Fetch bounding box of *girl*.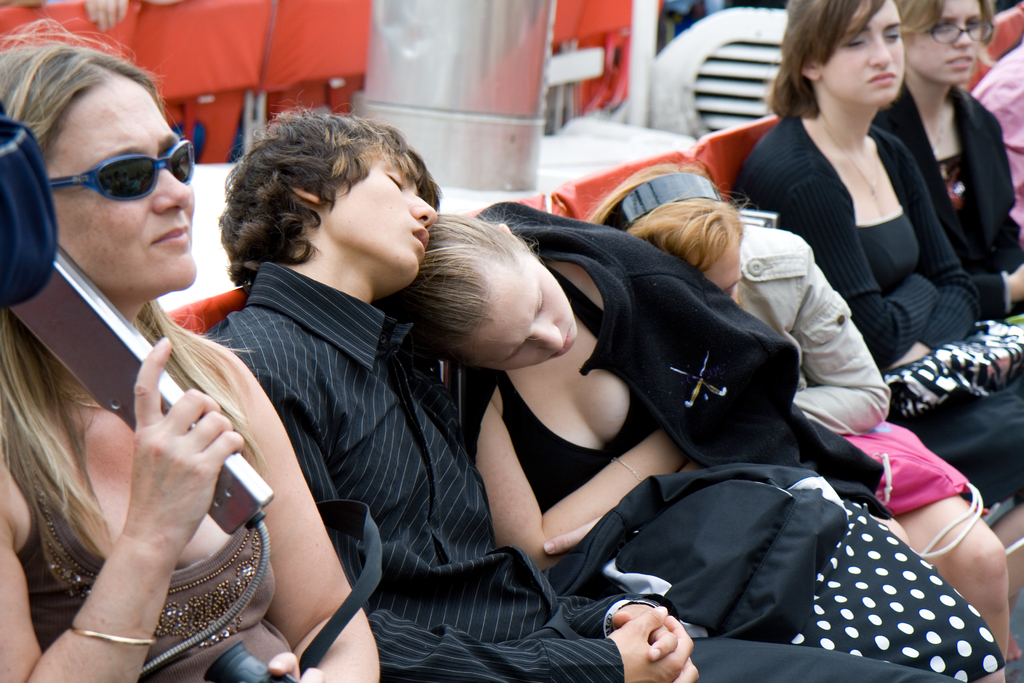
Bbox: <bbox>601, 161, 1022, 666</bbox>.
